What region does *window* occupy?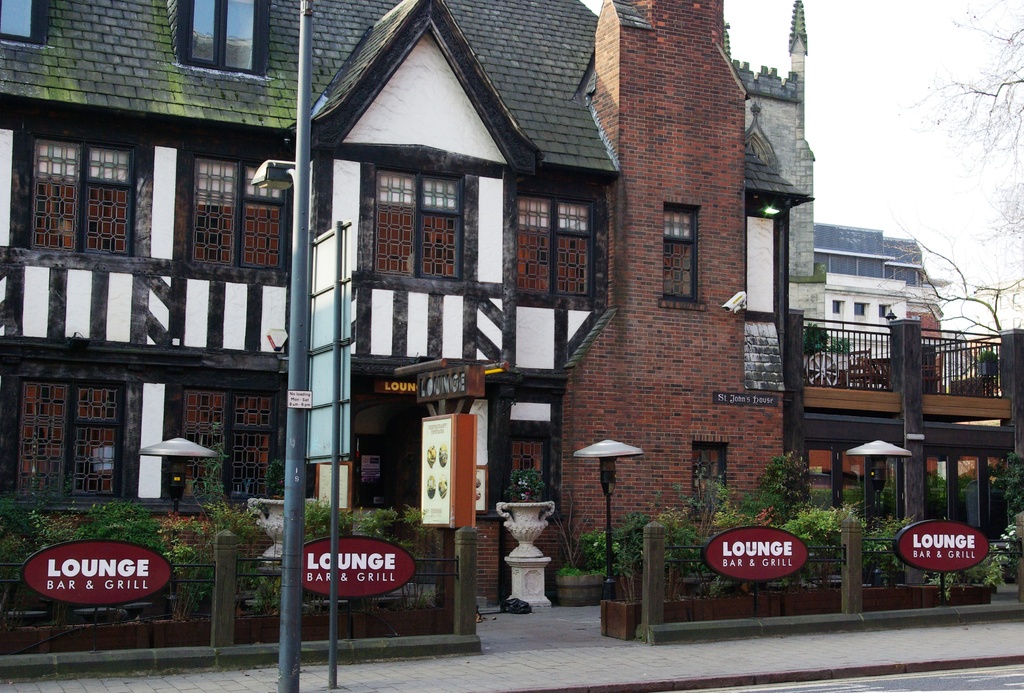
bbox=[0, 0, 34, 36].
